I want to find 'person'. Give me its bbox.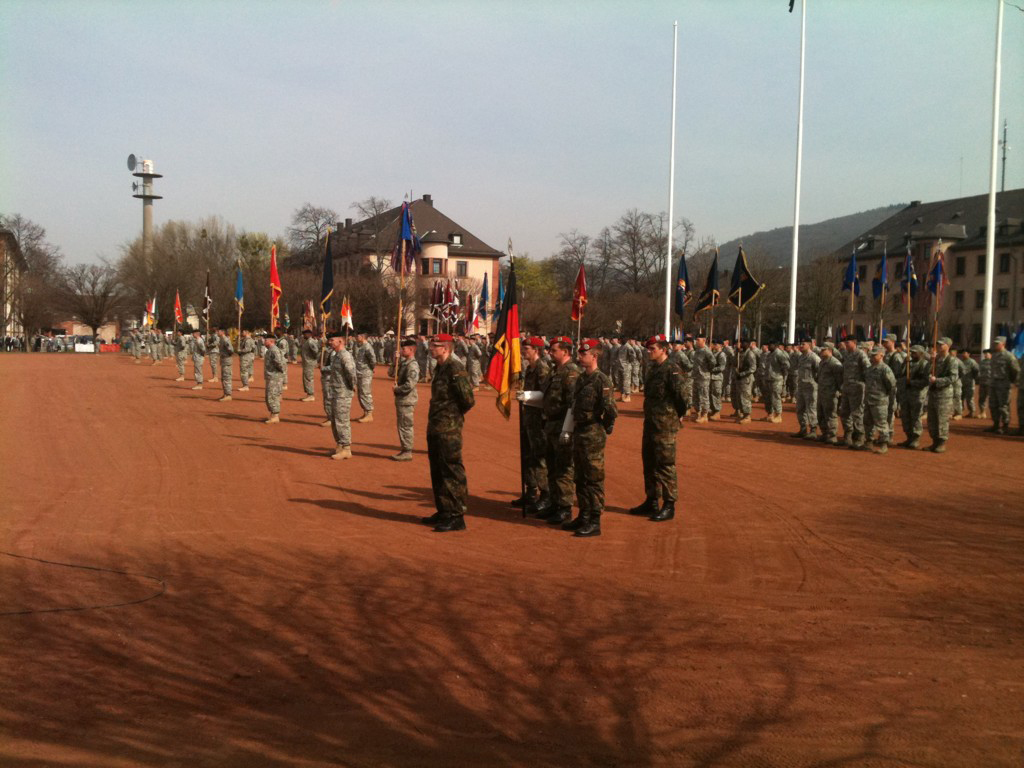
<box>248,336,256,383</box>.
